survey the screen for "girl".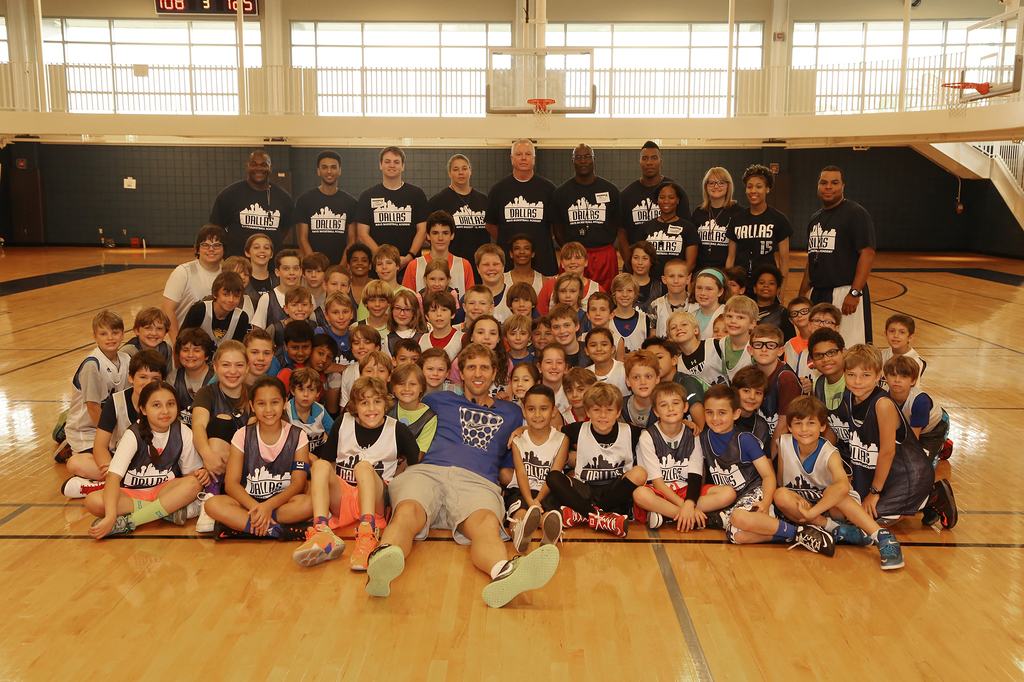
Survey found: (left=385, top=289, right=424, bottom=361).
